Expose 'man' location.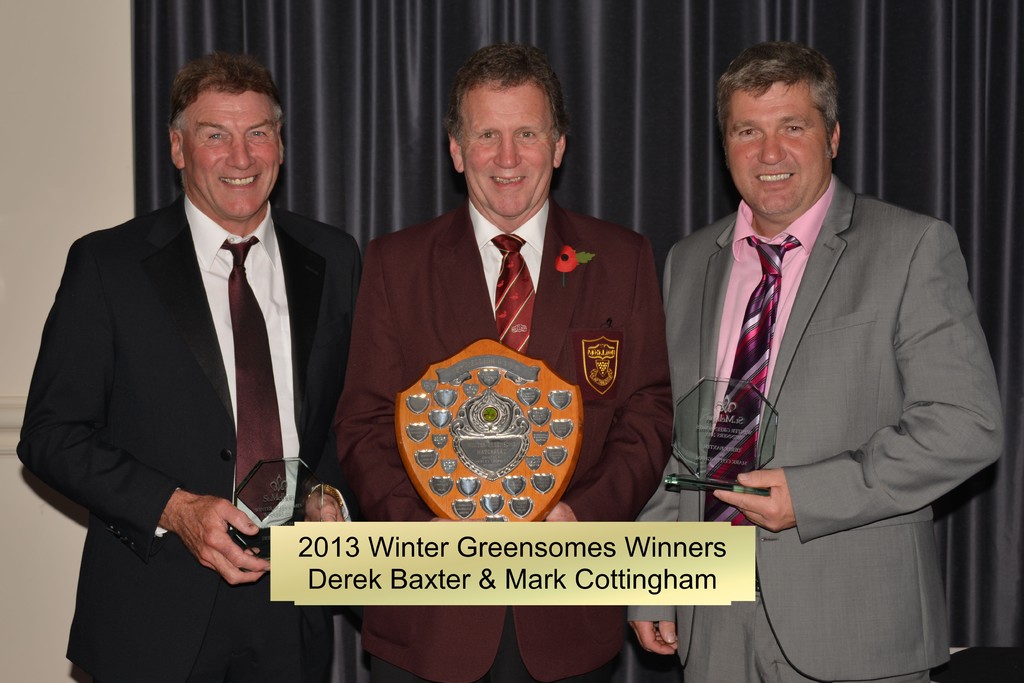
Exposed at bbox=(655, 43, 988, 651).
